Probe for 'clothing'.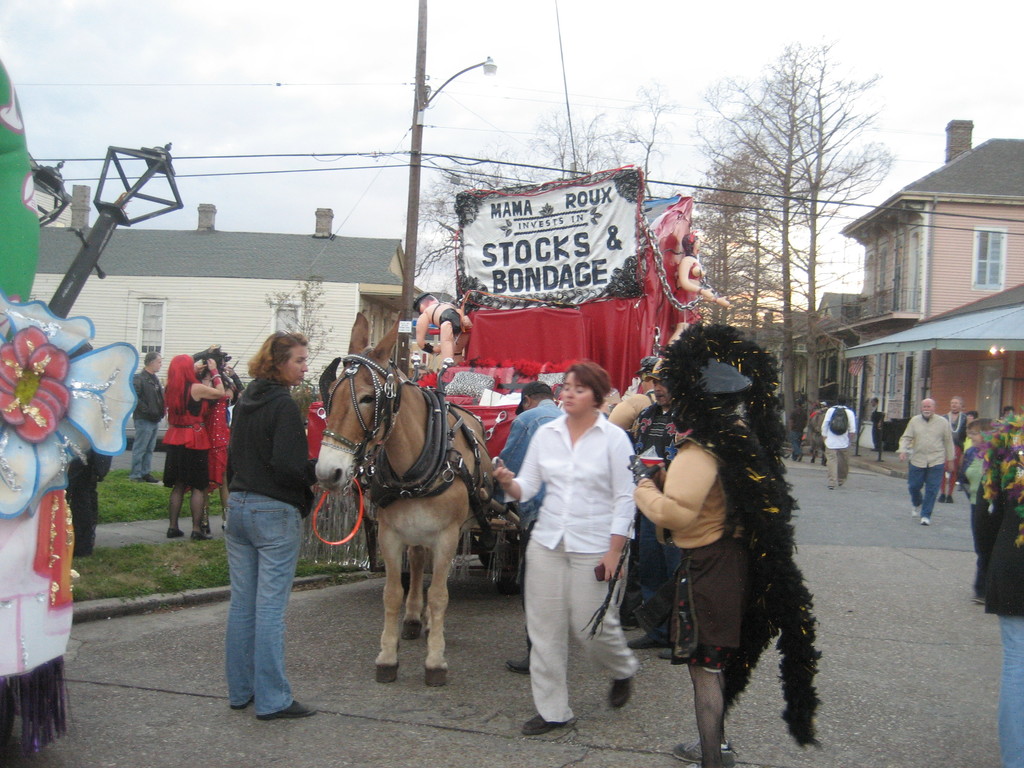
Probe result: locate(674, 552, 752, 663).
